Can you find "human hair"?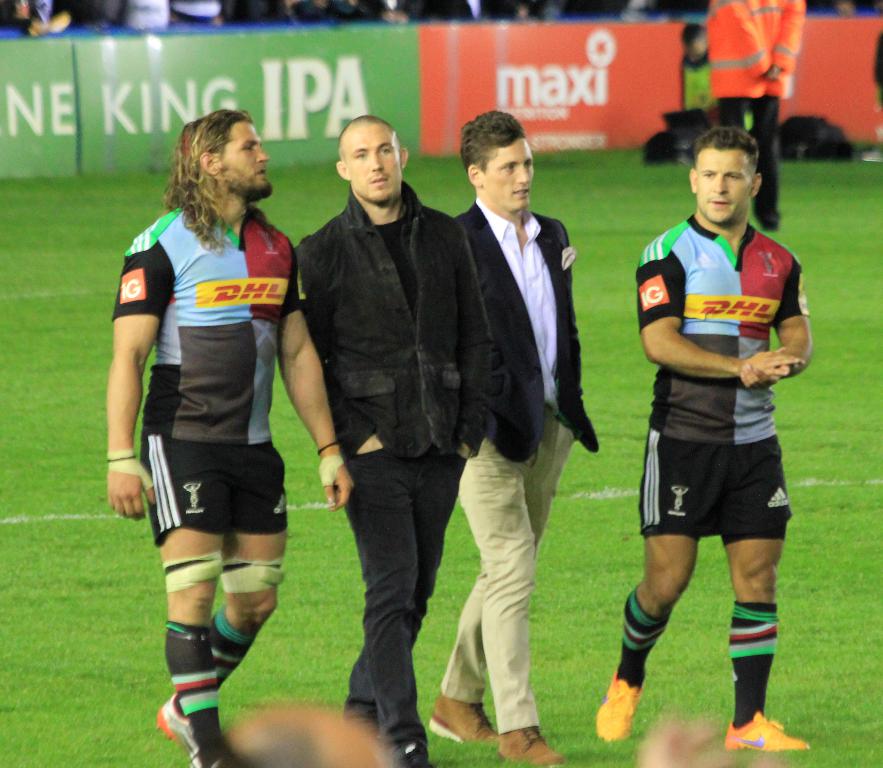
Yes, bounding box: 688/126/758/170.
